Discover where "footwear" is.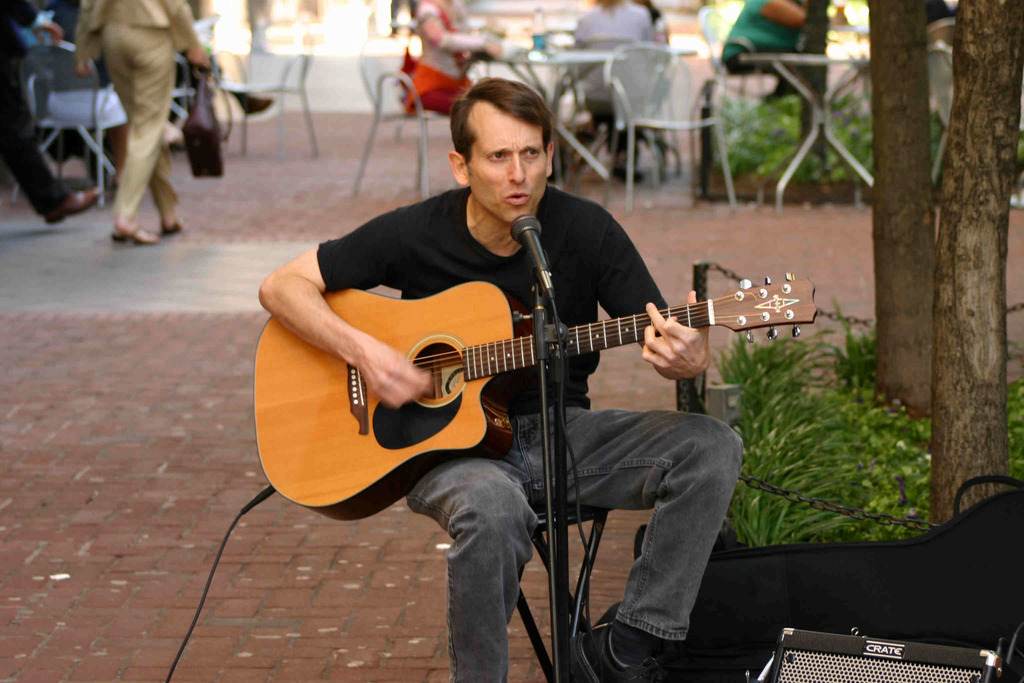
Discovered at (x1=613, y1=161, x2=643, y2=186).
